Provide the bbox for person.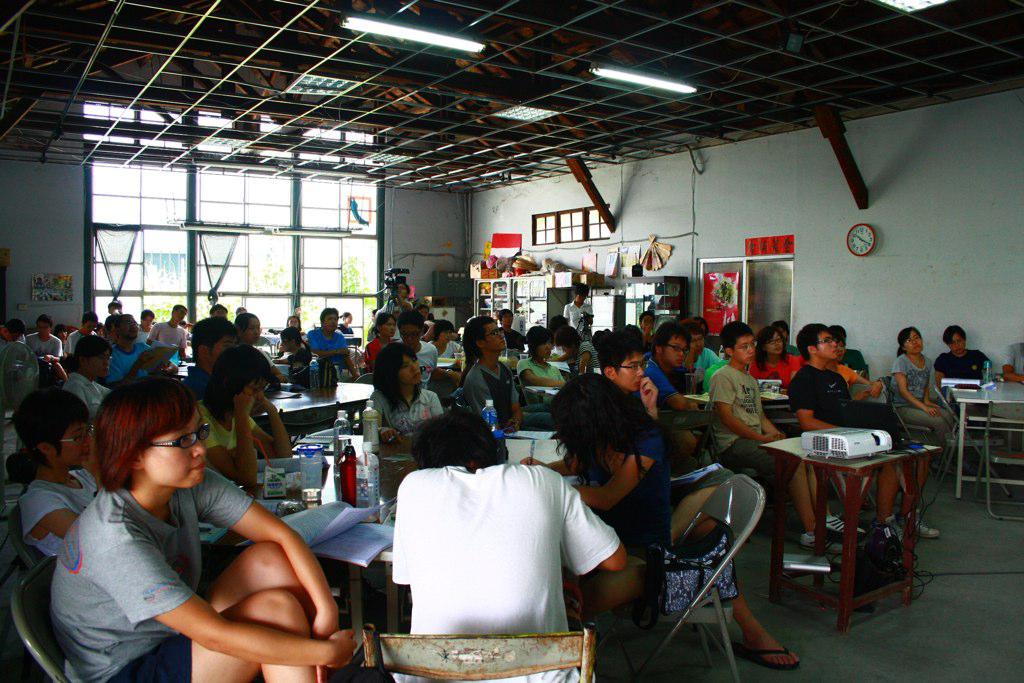
box=[147, 295, 189, 354].
